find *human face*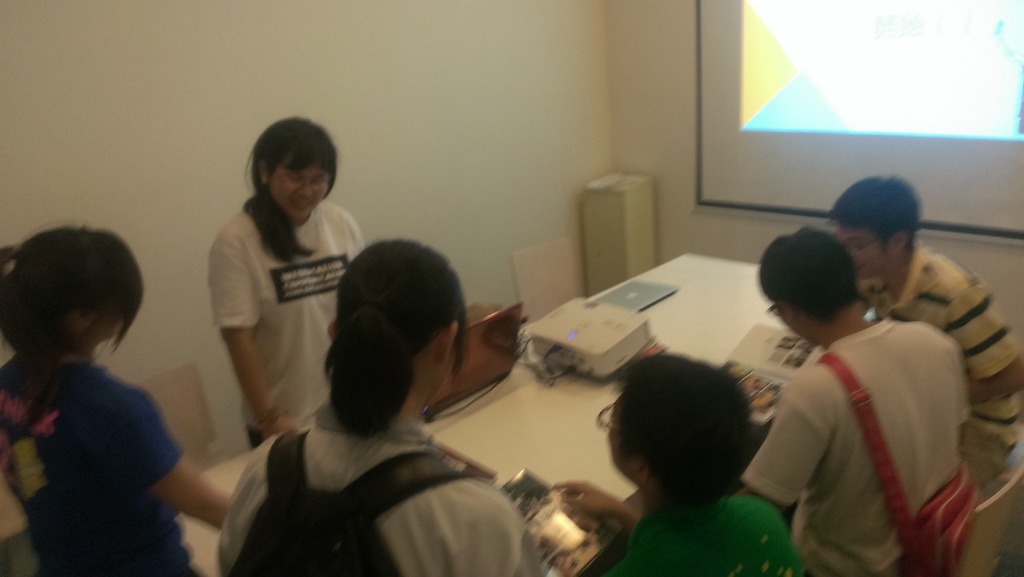
{"left": 269, "top": 148, "right": 326, "bottom": 220}
